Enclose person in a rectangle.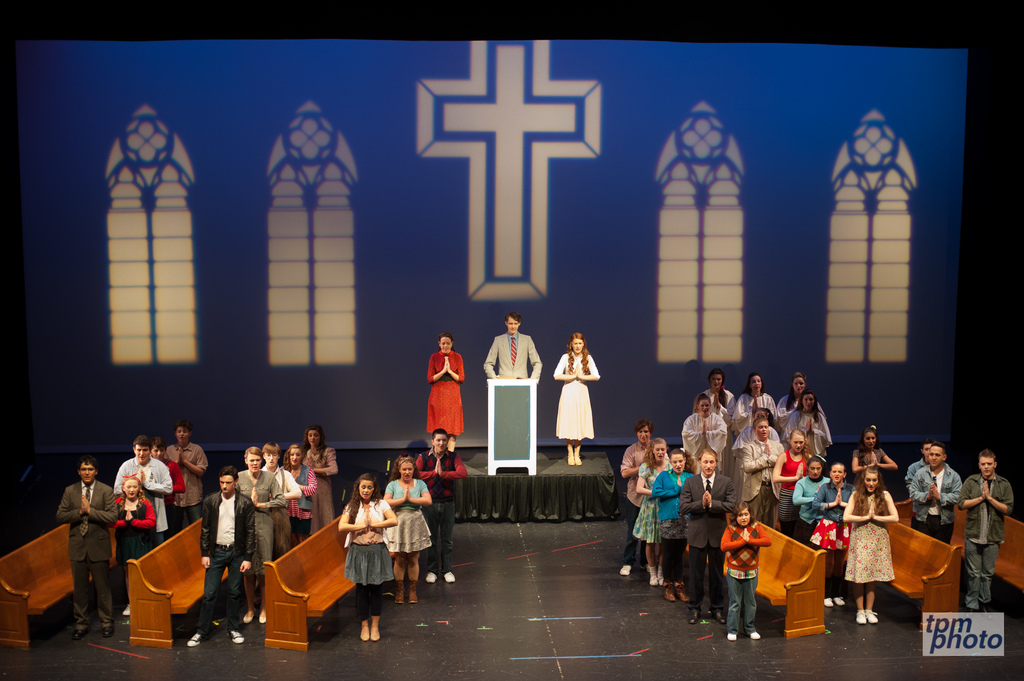
crop(418, 427, 467, 588).
